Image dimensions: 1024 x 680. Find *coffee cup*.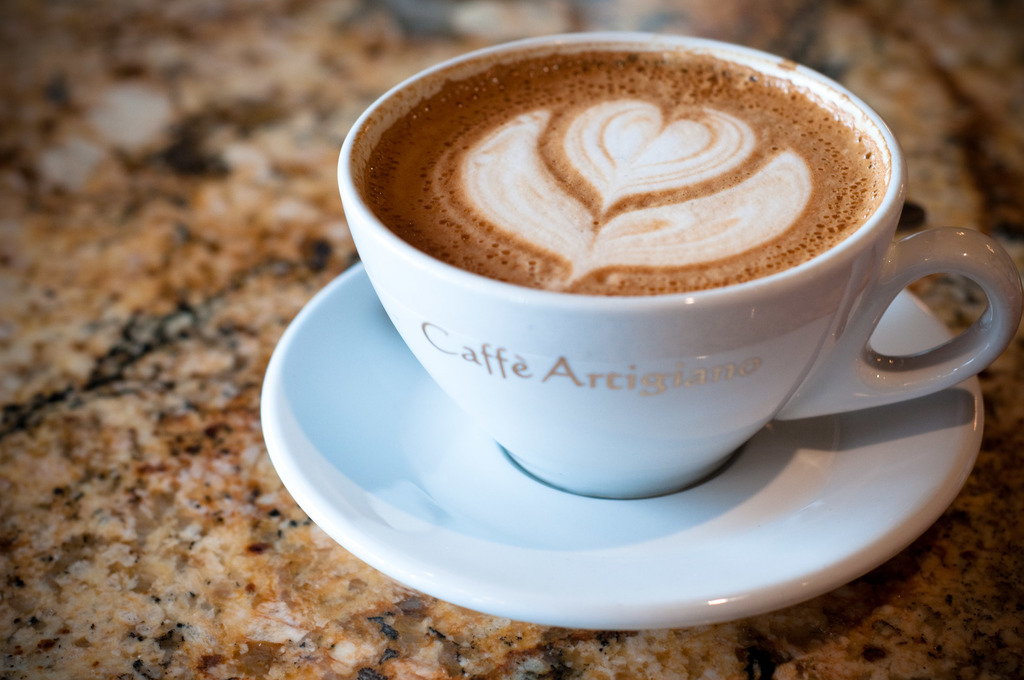
{"left": 335, "top": 28, "right": 1023, "bottom": 498}.
